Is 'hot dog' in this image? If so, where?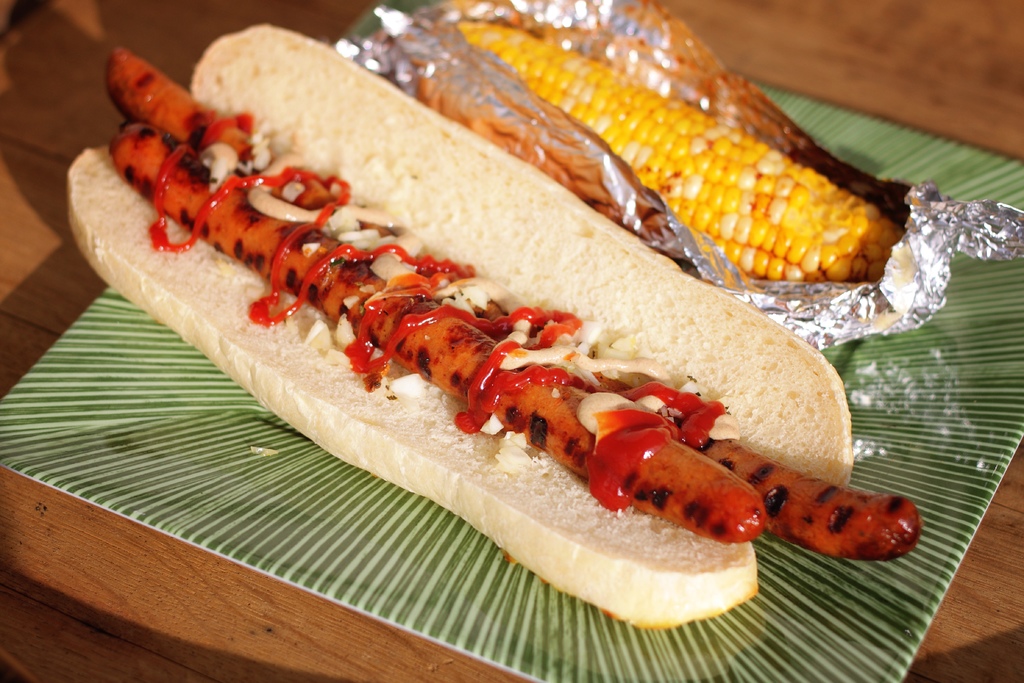
Yes, at left=52, top=21, right=926, bottom=636.
